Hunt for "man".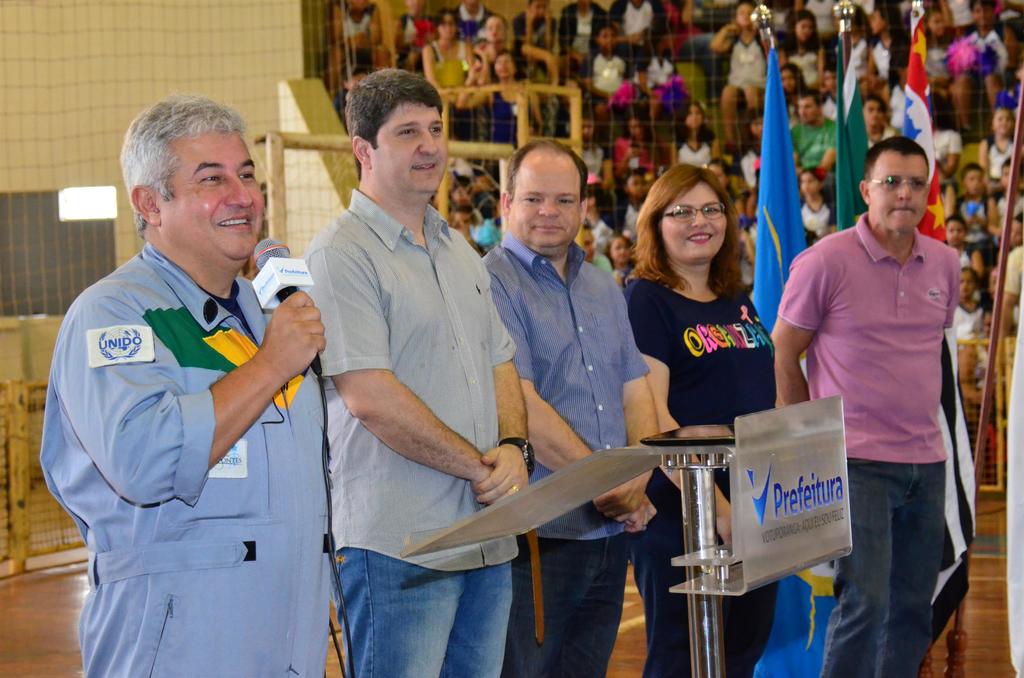
Hunted down at <bbox>766, 133, 960, 677</bbox>.
